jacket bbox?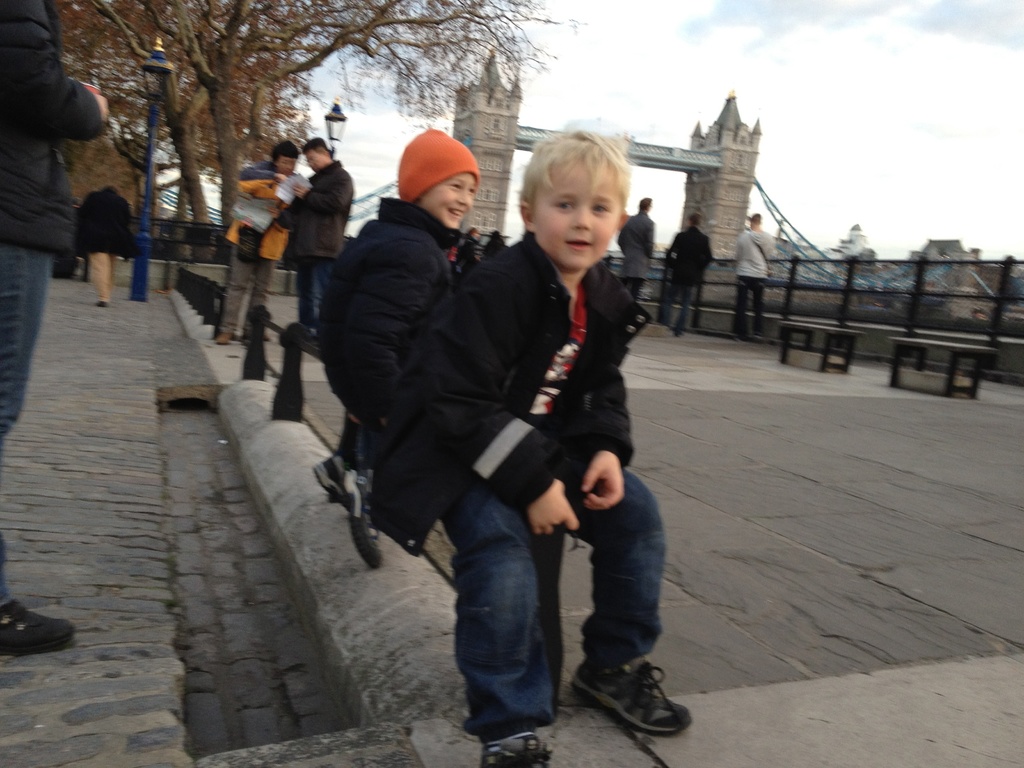
box=[0, 0, 101, 253]
